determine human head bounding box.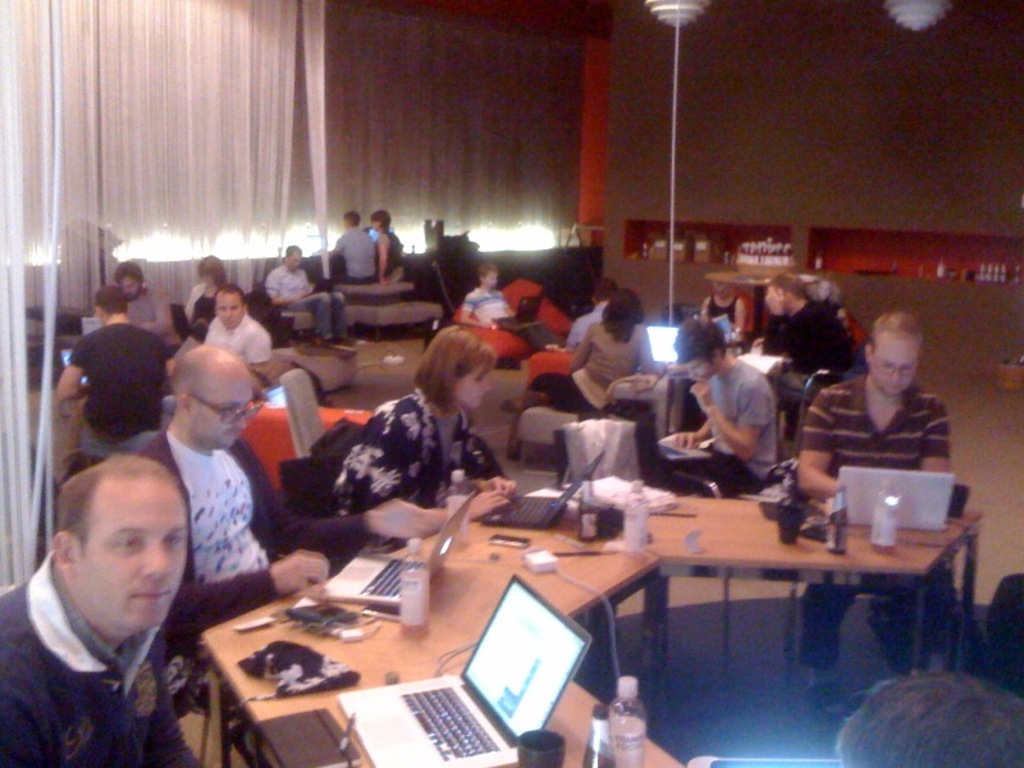
Determined: (x1=838, y1=667, x2=1023, y2=767).
